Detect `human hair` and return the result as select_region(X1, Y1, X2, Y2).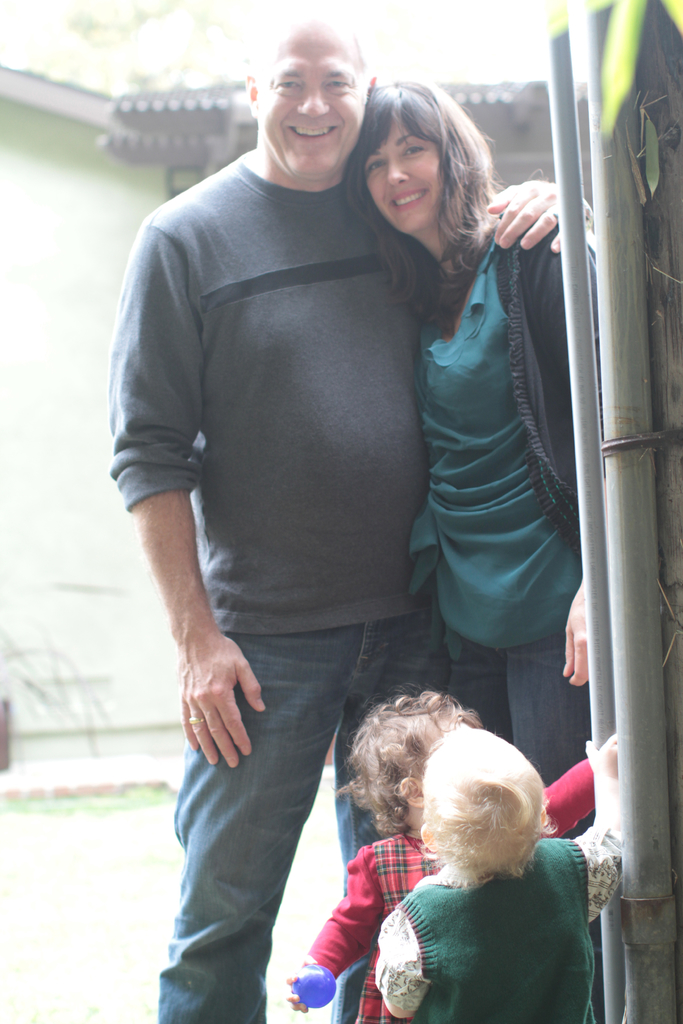
select_region(345, 84, 546, 330).
